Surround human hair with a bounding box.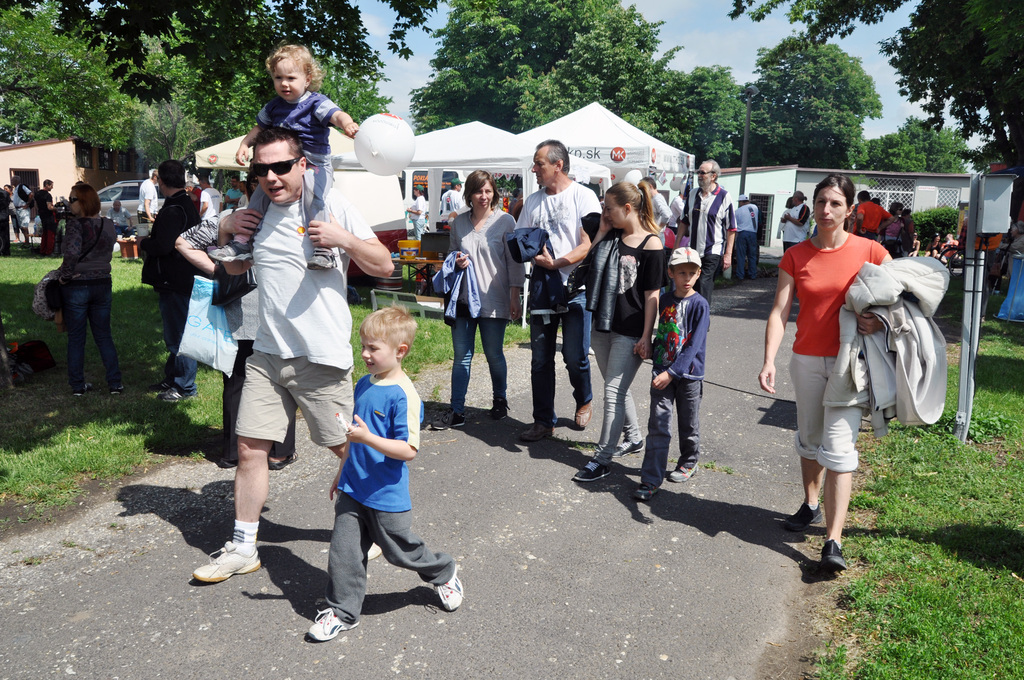
536/138/571/176.
